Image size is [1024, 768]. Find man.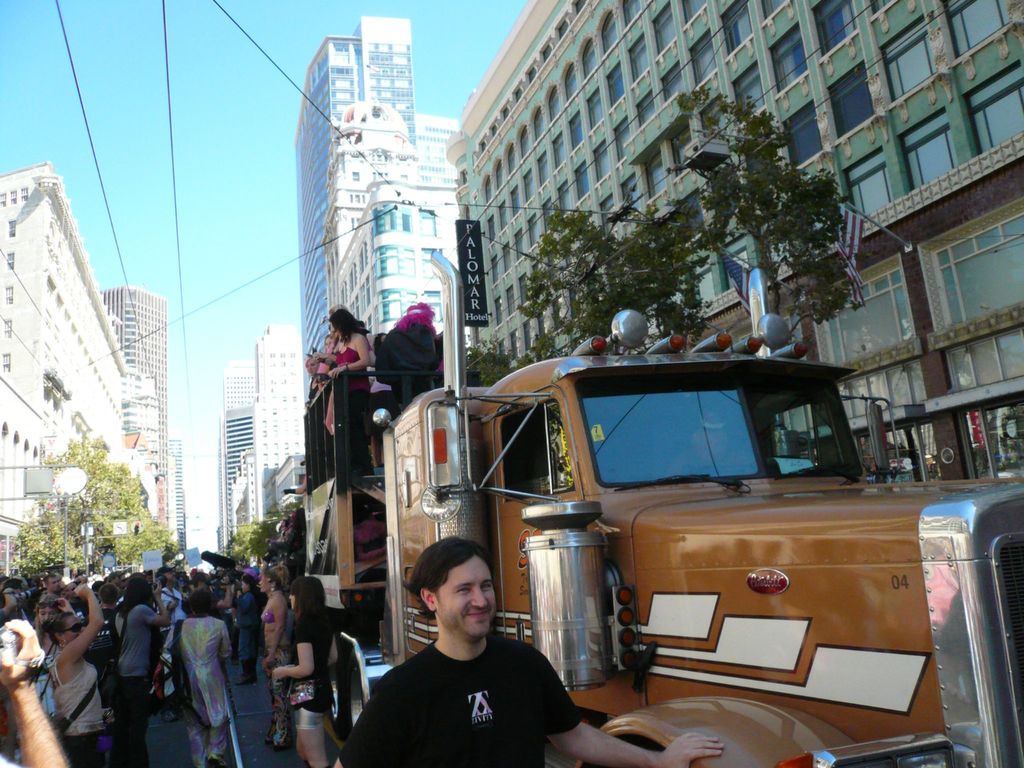
[left=0, top=616, right=67, bottom=767].
